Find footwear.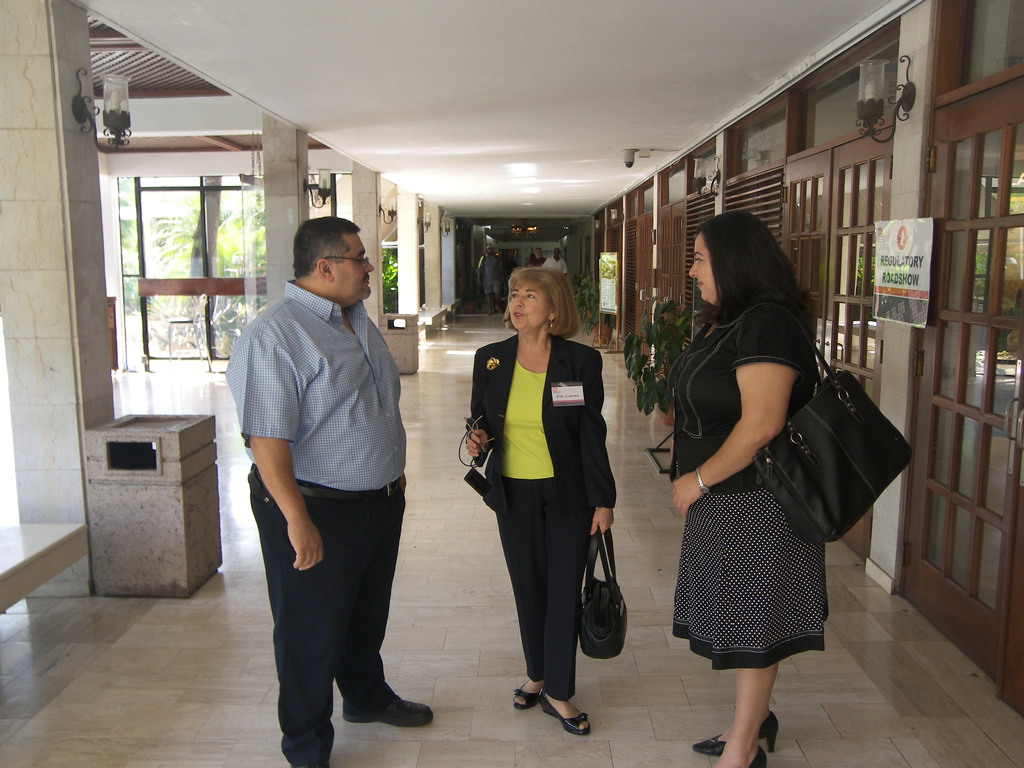
x1=694 y1=716 x2=778 y2=753.
